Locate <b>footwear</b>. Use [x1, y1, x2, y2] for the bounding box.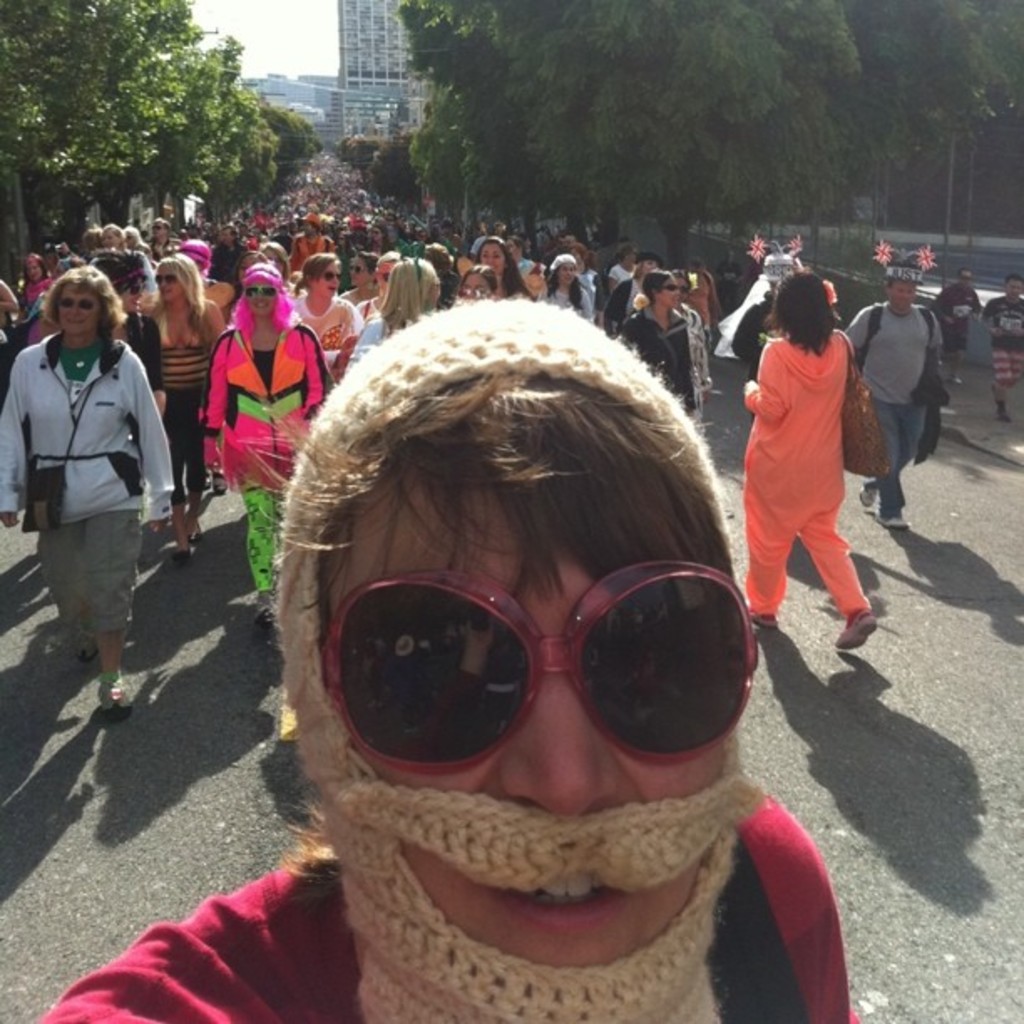
[858, 474, 875, 509].
